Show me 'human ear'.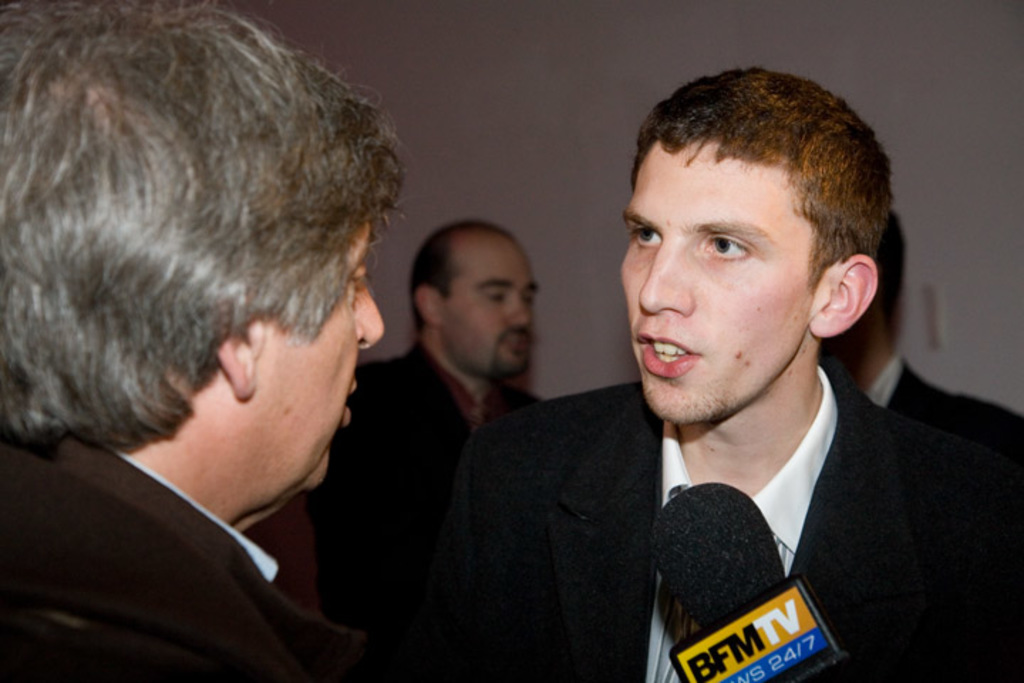
'human ear' is here: l=805, t=249, r=882, b=342.
